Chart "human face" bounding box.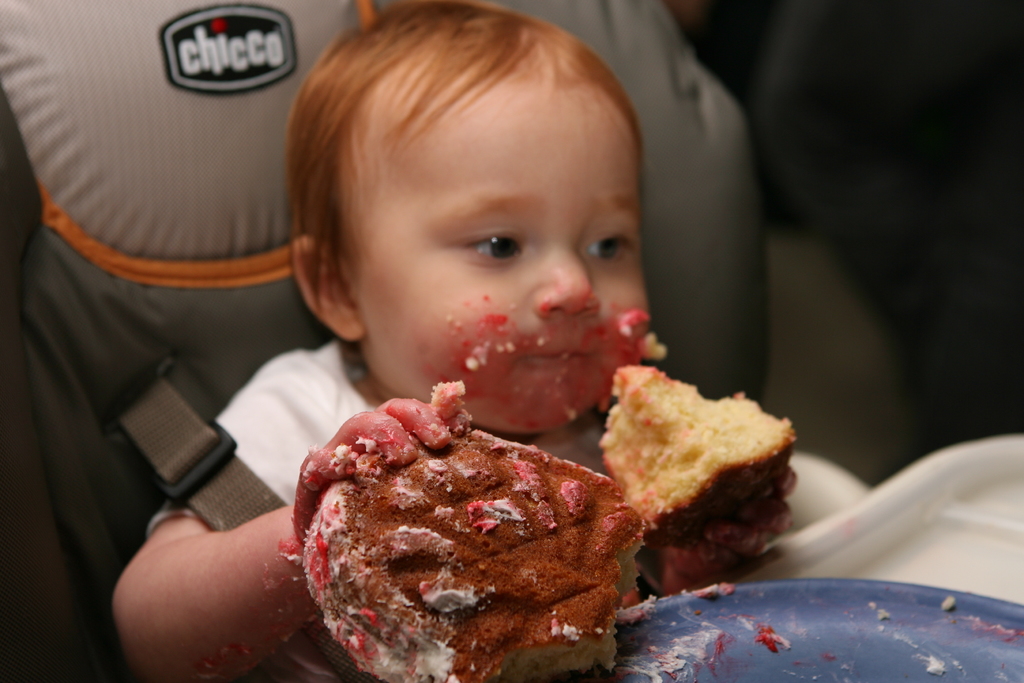
Charted: [356, 80, 650, 429].
